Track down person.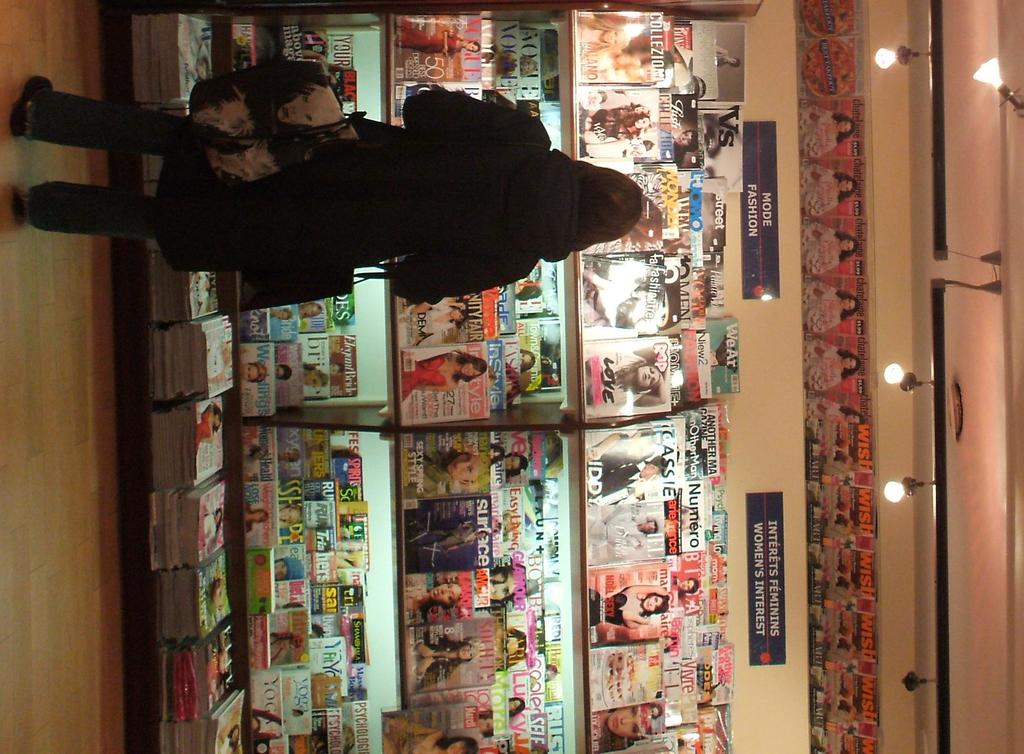
Tracked to crop(270, 628, 301, 662).
